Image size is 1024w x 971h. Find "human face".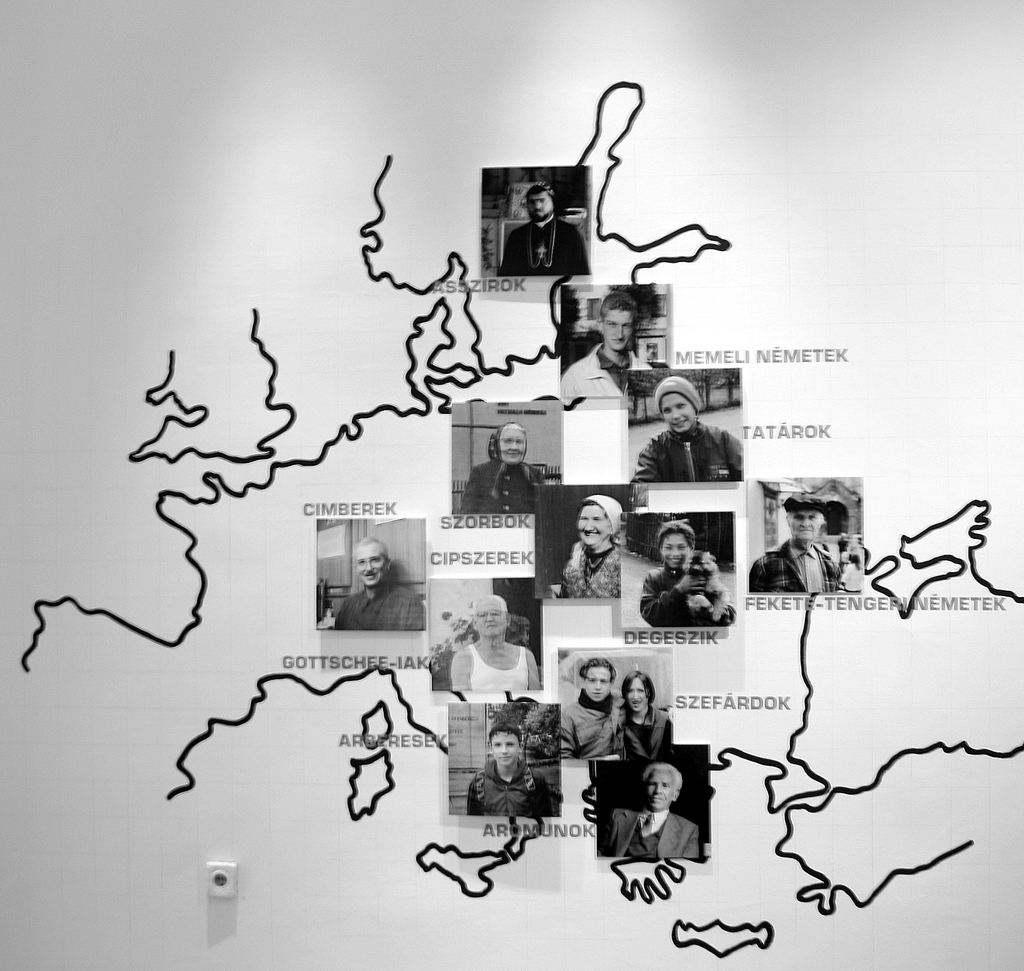
left=498, top=428, right=525, bottom=465.
